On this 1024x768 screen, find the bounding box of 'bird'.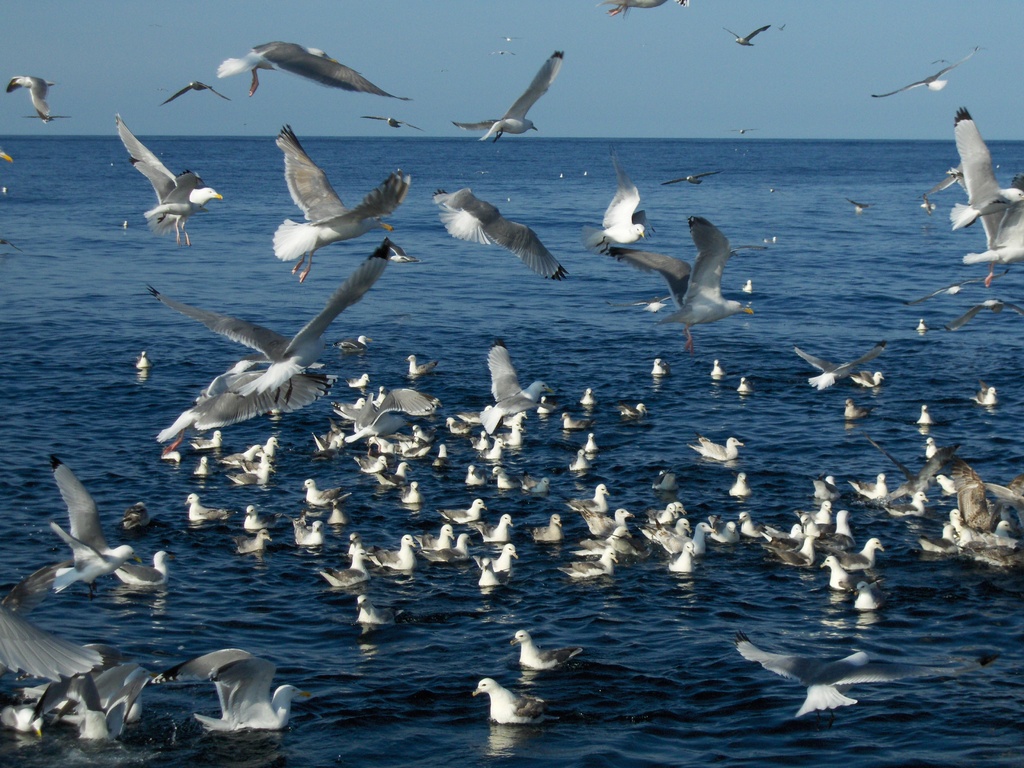
Bounding box: 0/79/67/129.
